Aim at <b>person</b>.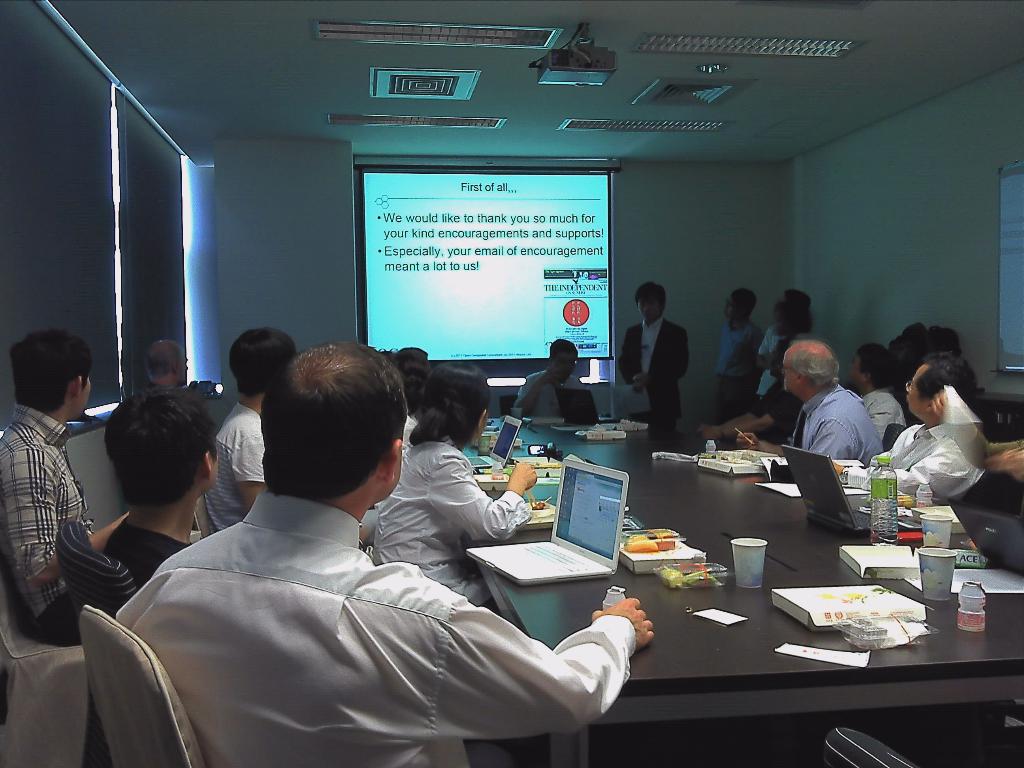
Aimed at 752,338,808,435.
